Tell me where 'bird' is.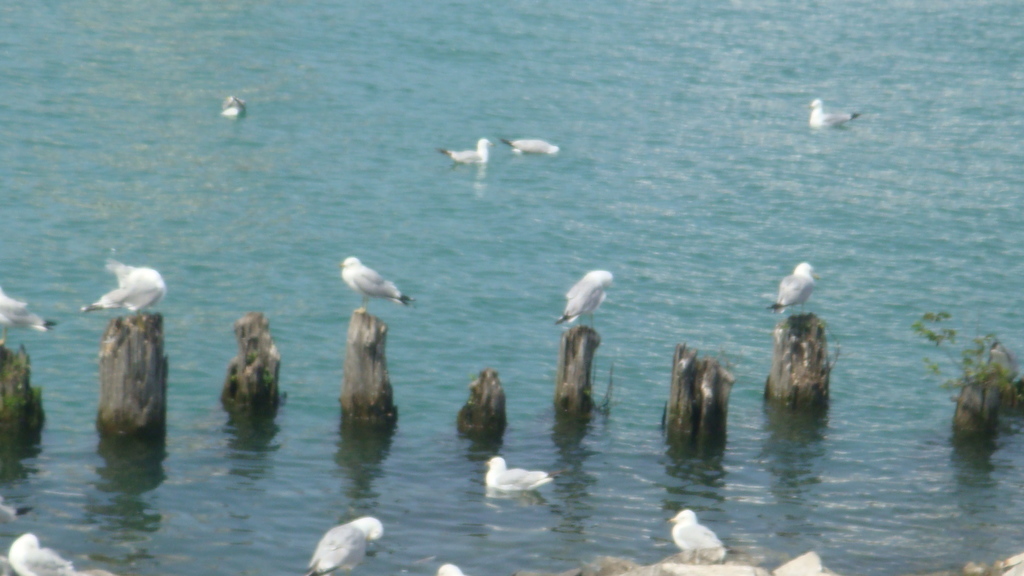
'bird' is at 304/518/381/575.
